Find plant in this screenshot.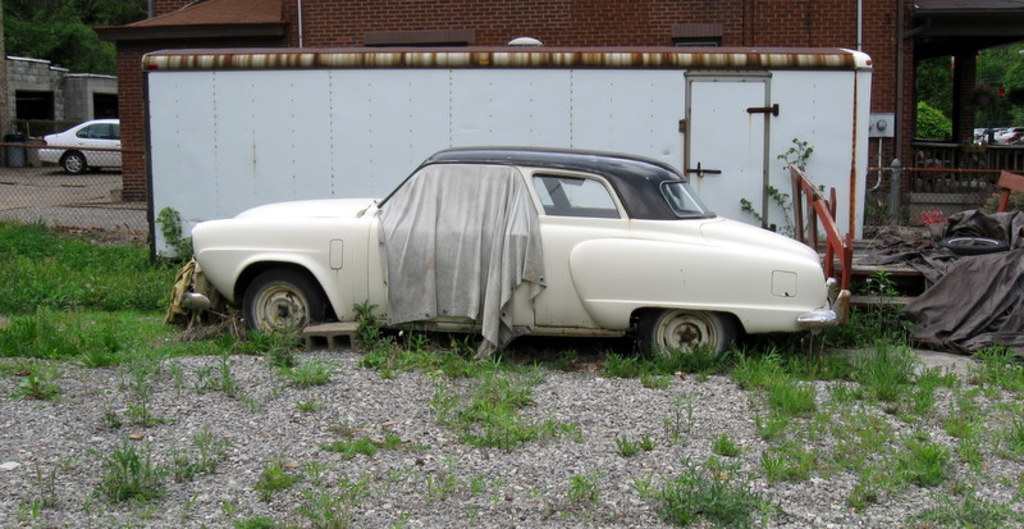
The bounding box for plant is <box>293,355,335,387</box>.
